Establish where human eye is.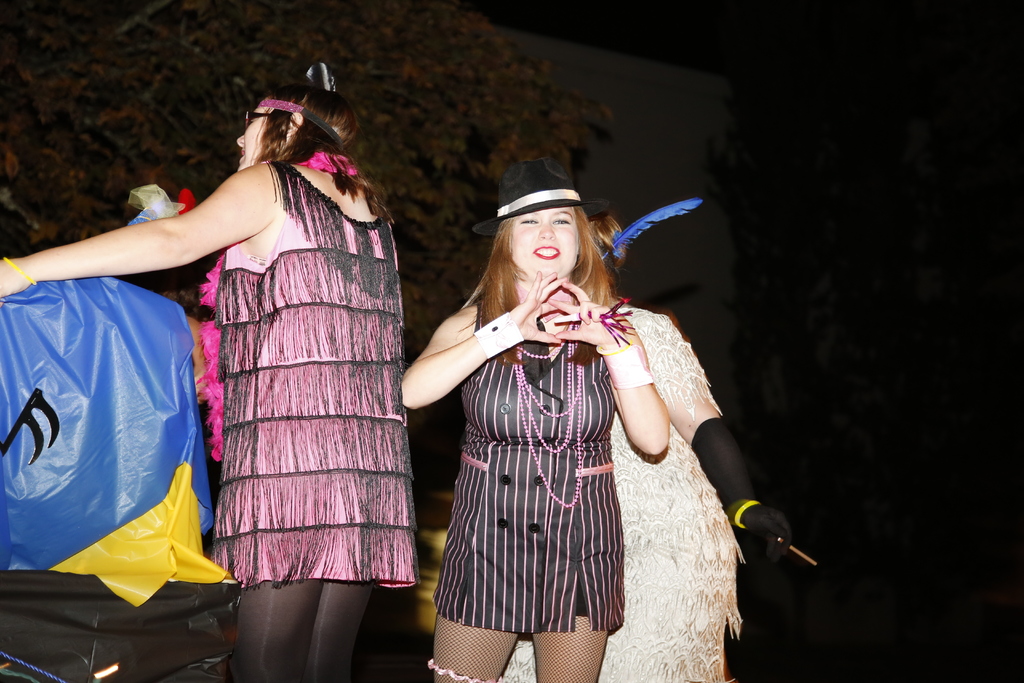
Established at BBox(518, 214, 538, 226).
